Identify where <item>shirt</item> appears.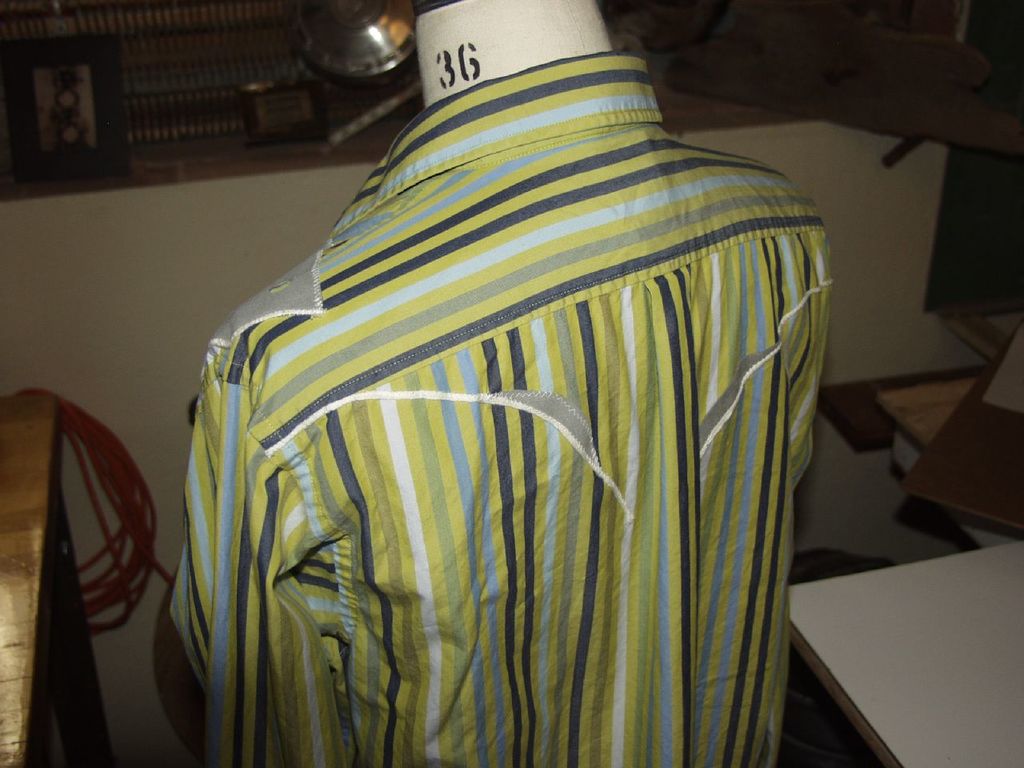
Appears at locate(171, 51, 828, 766).
